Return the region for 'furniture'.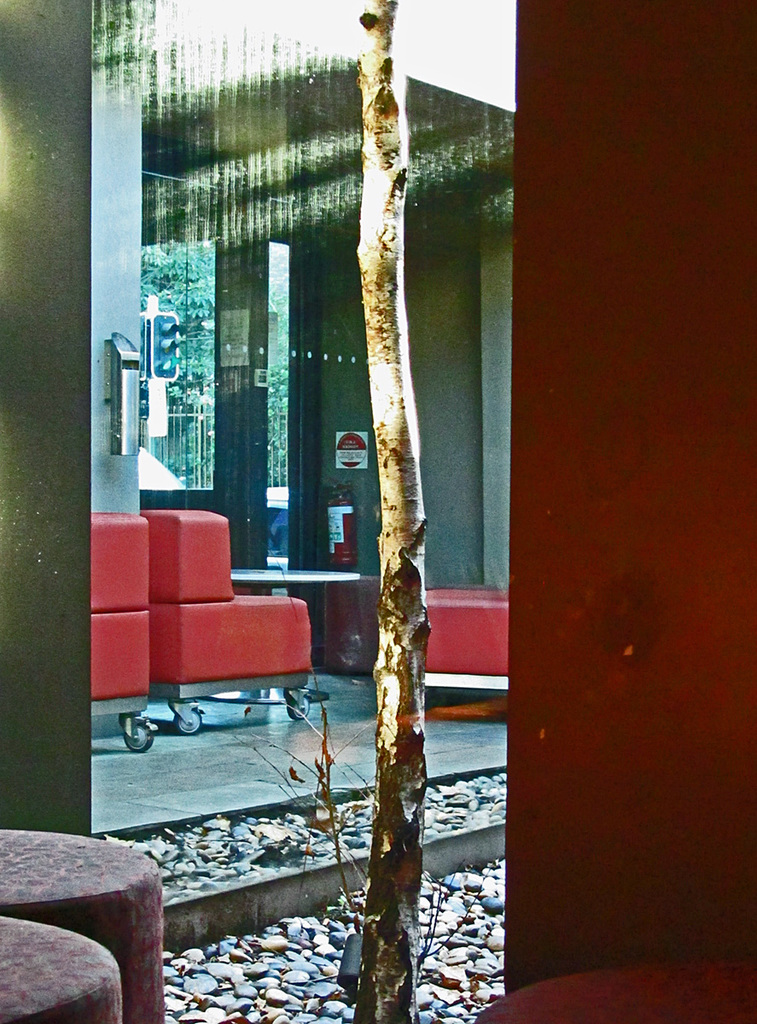
[x1=0, y1=826, x2=170, y2=1023].
